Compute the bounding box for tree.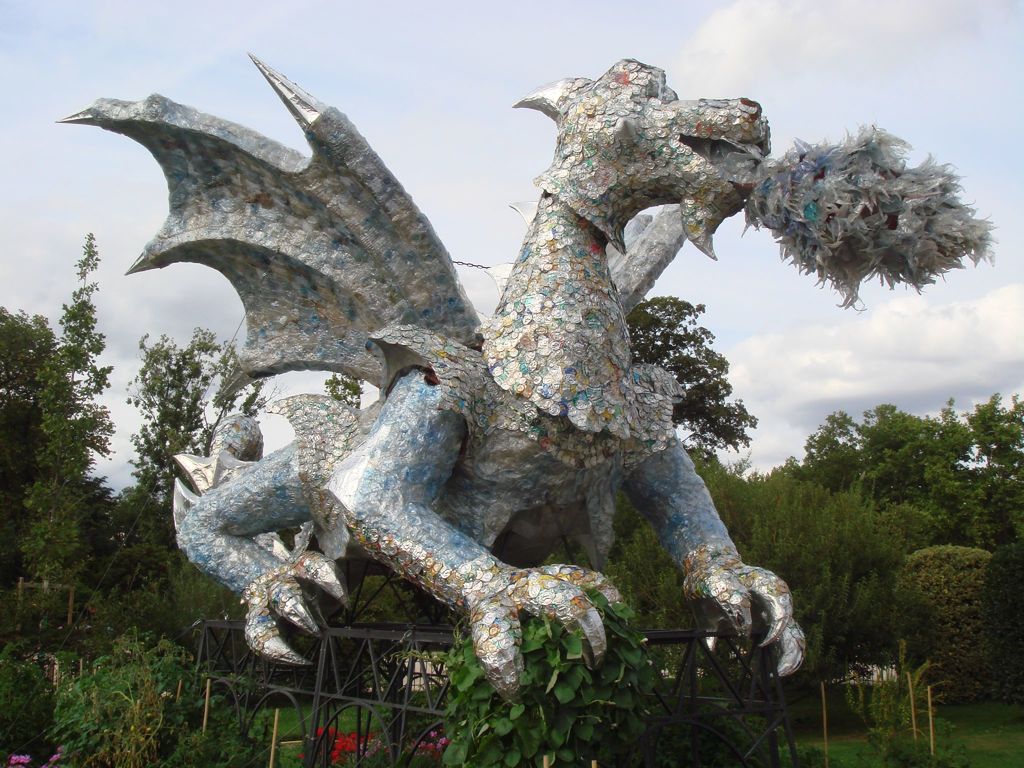
<region>622, 284, 769, 470</region>.
